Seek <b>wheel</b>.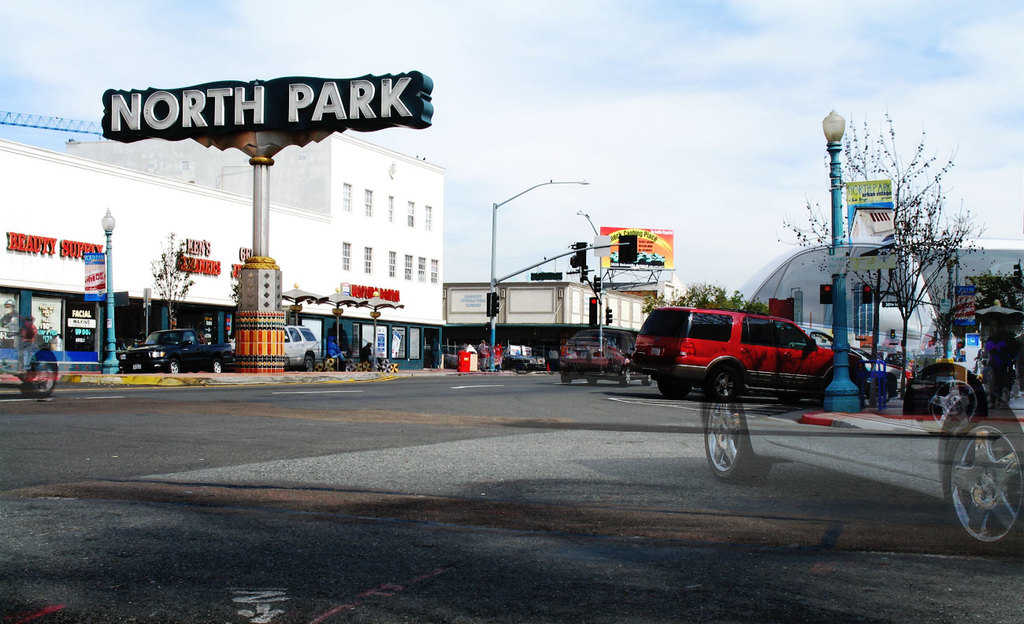
l=933, t=432, r=1016, b=548.
